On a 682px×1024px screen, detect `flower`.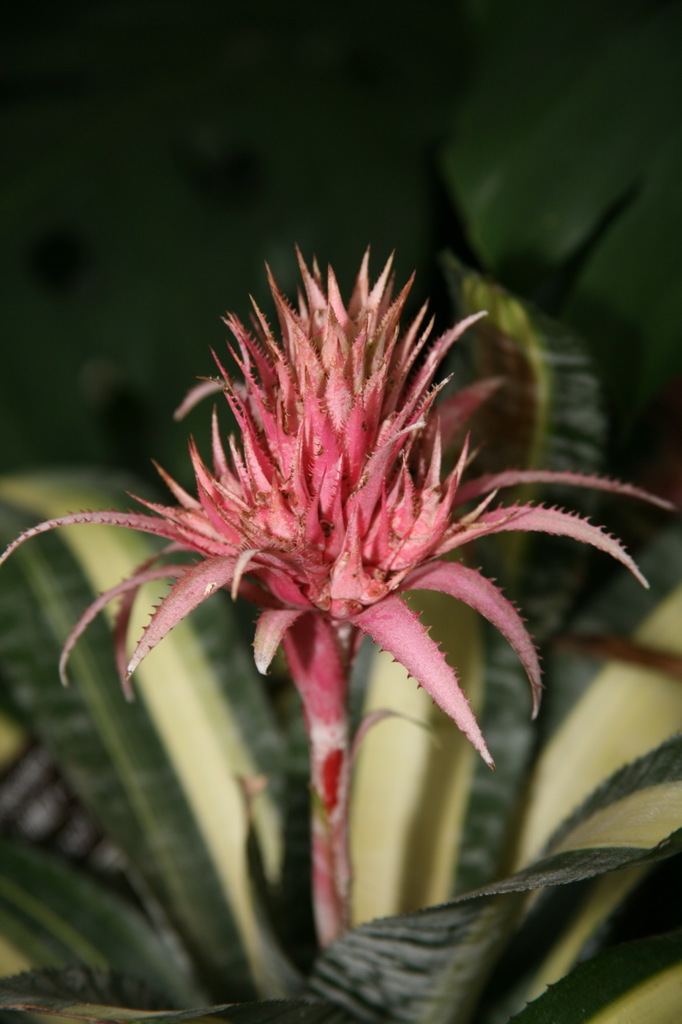
l=111, t=247, r=497, b=679.
